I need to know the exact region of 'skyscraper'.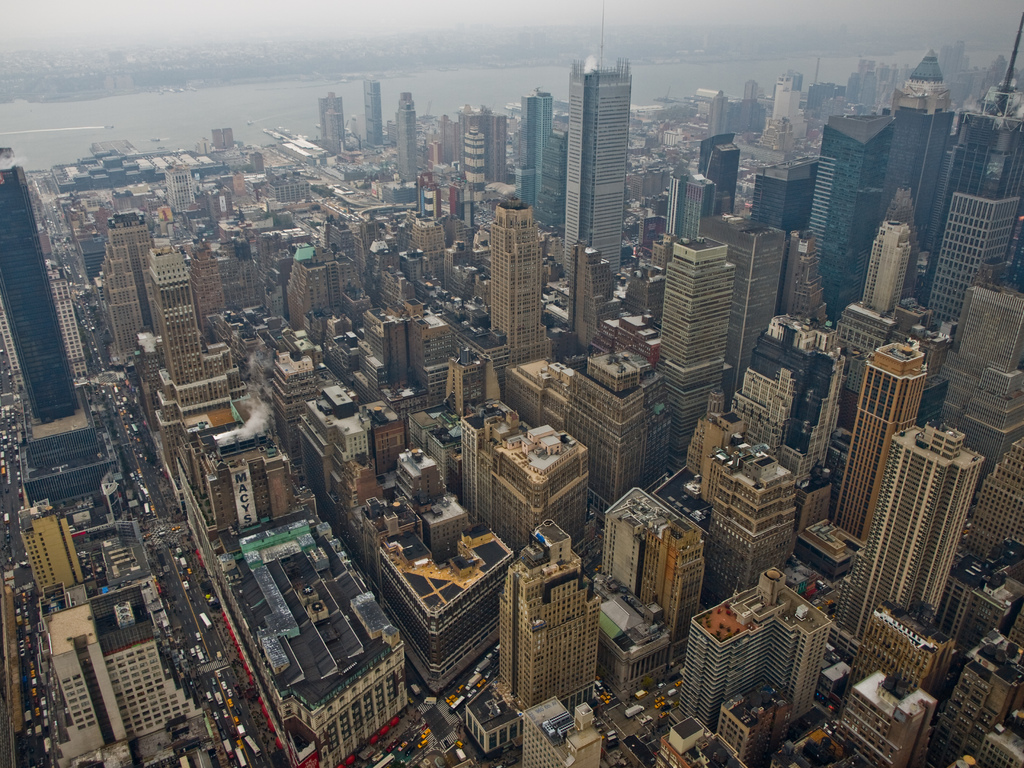
Region: (567,56,630,315).
